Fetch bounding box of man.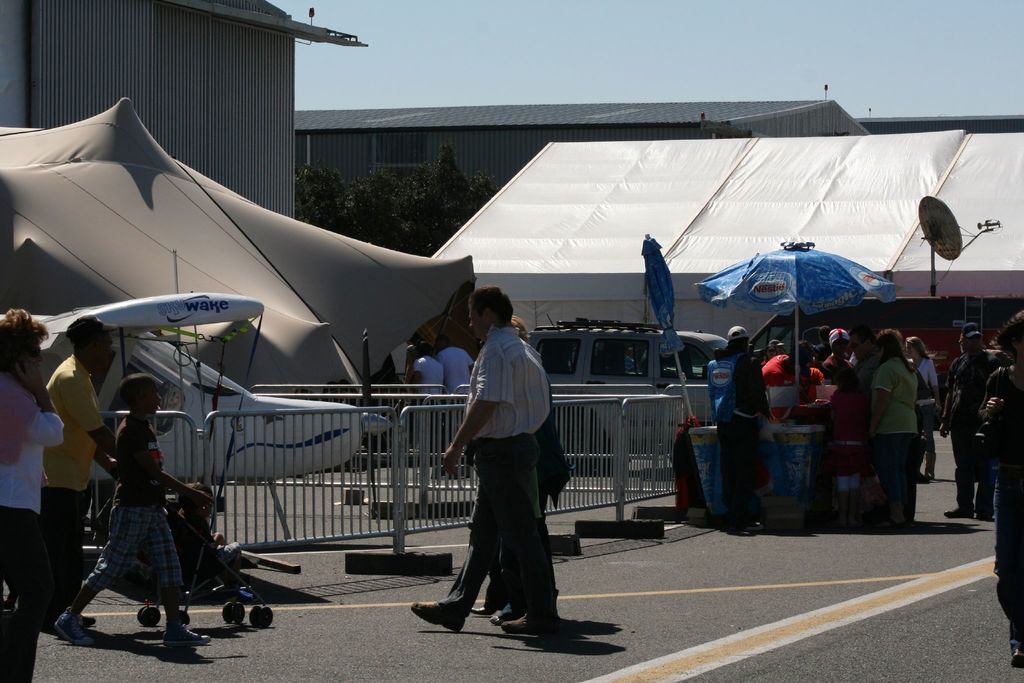
Bbox: {"left": 43, "top": 313, "right": 125, "bottom": 638}.
